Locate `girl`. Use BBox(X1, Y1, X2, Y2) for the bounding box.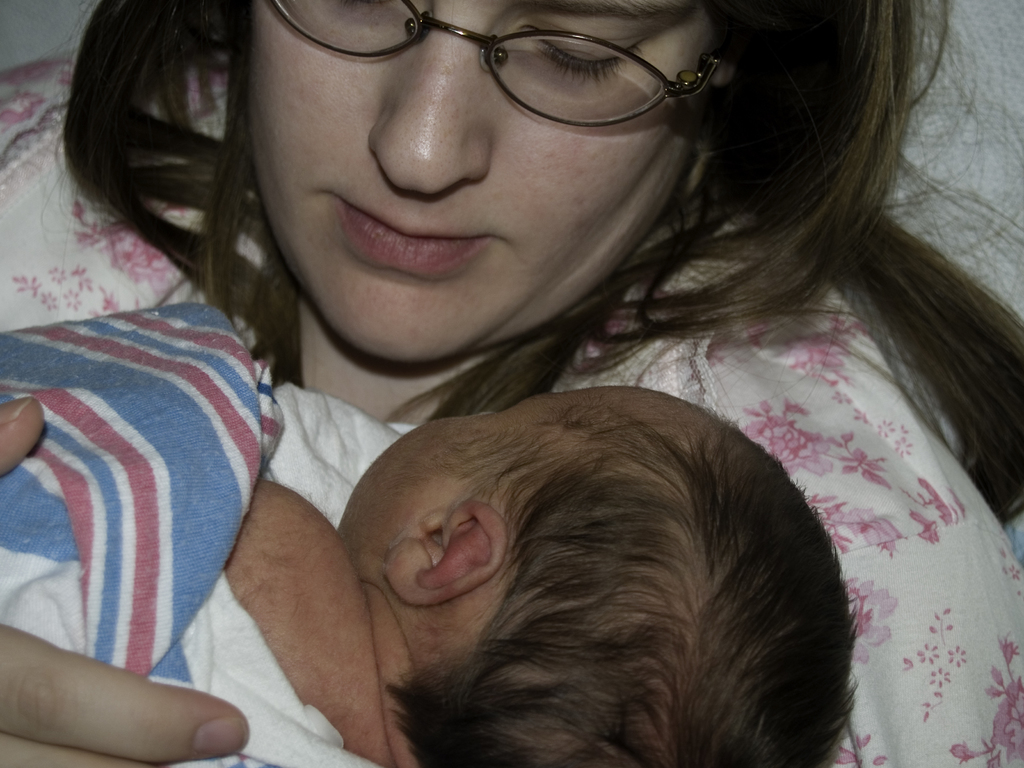
BBox(0, 0, 1023, 767).
